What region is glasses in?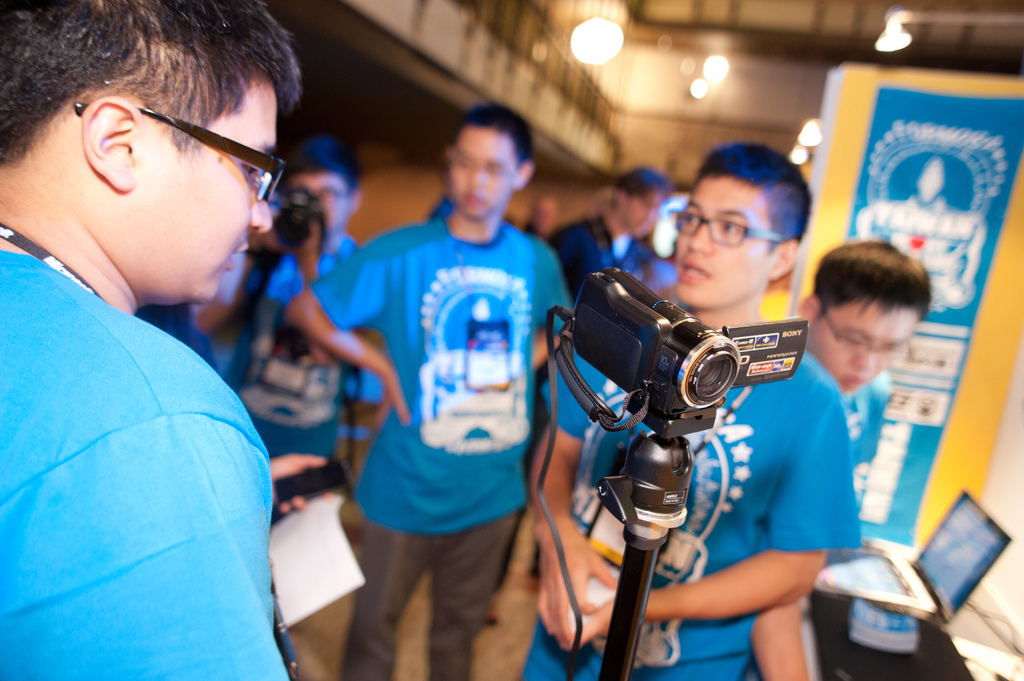
(x1=822, y1=306, x2=910, y2=355).
